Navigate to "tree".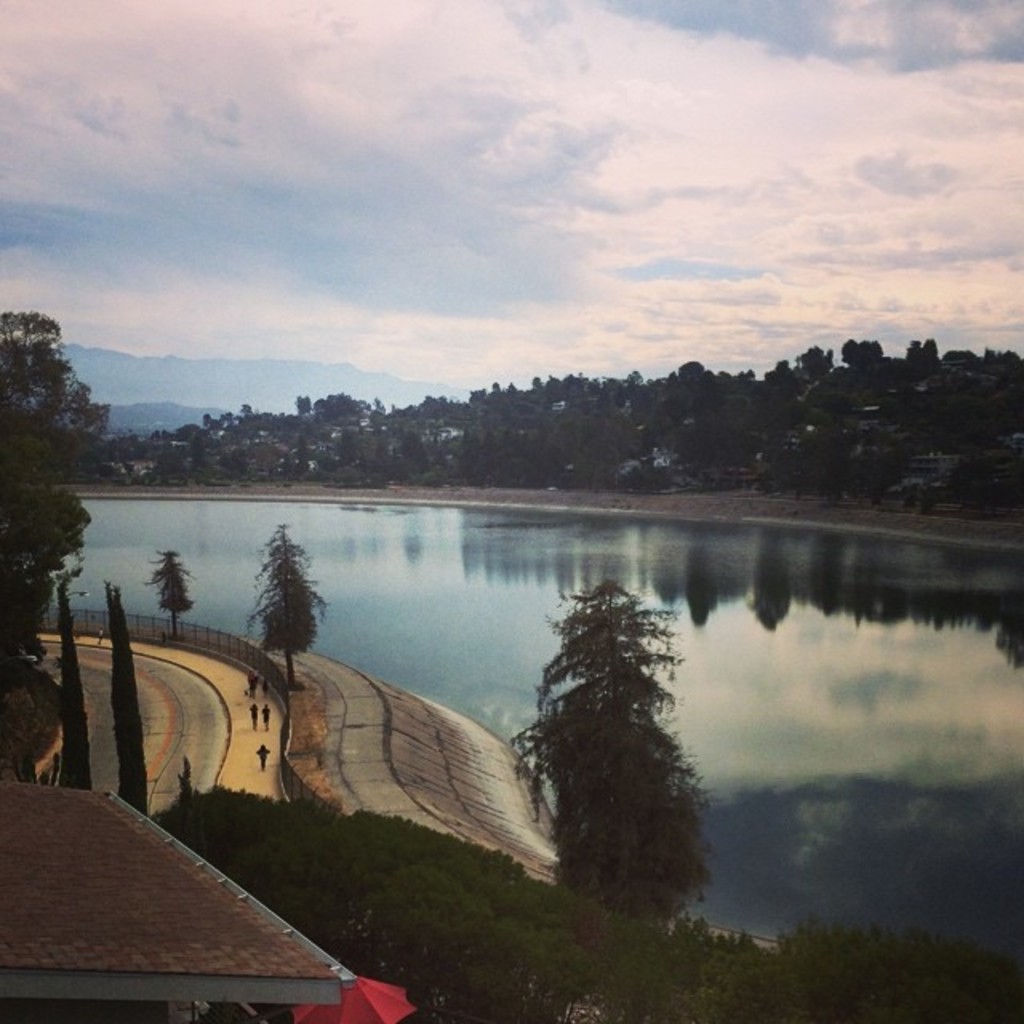
Navigation target: bbox=[837, 336, 883, 360].
